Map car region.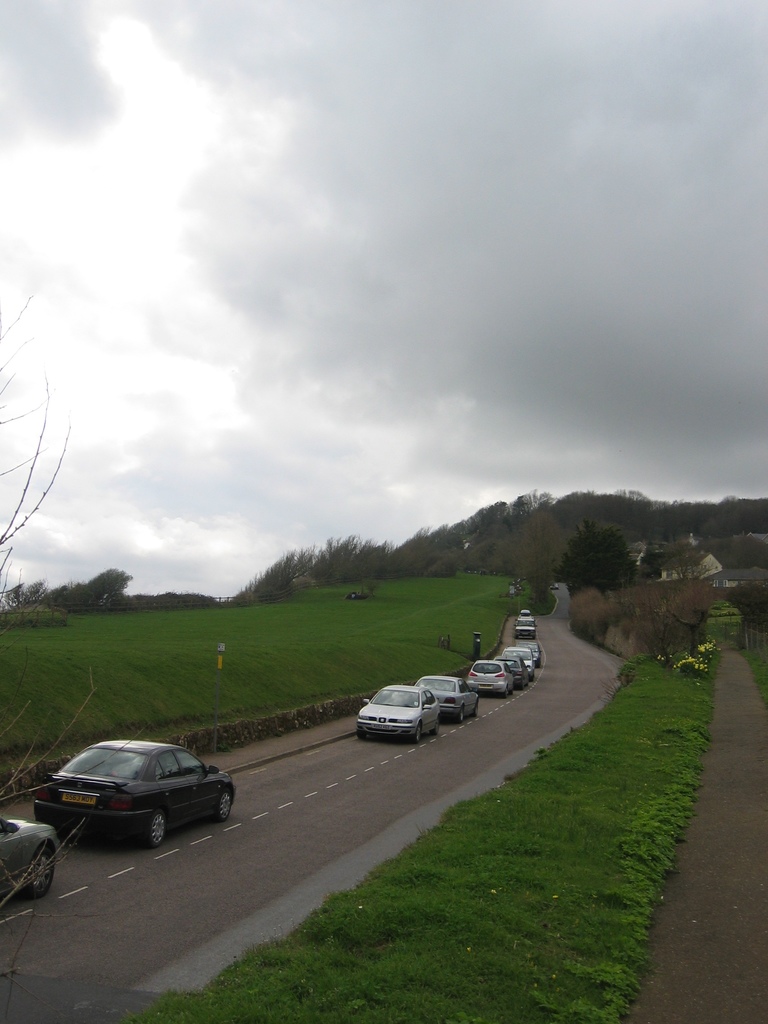
Mapped to 509/617/540/636.
